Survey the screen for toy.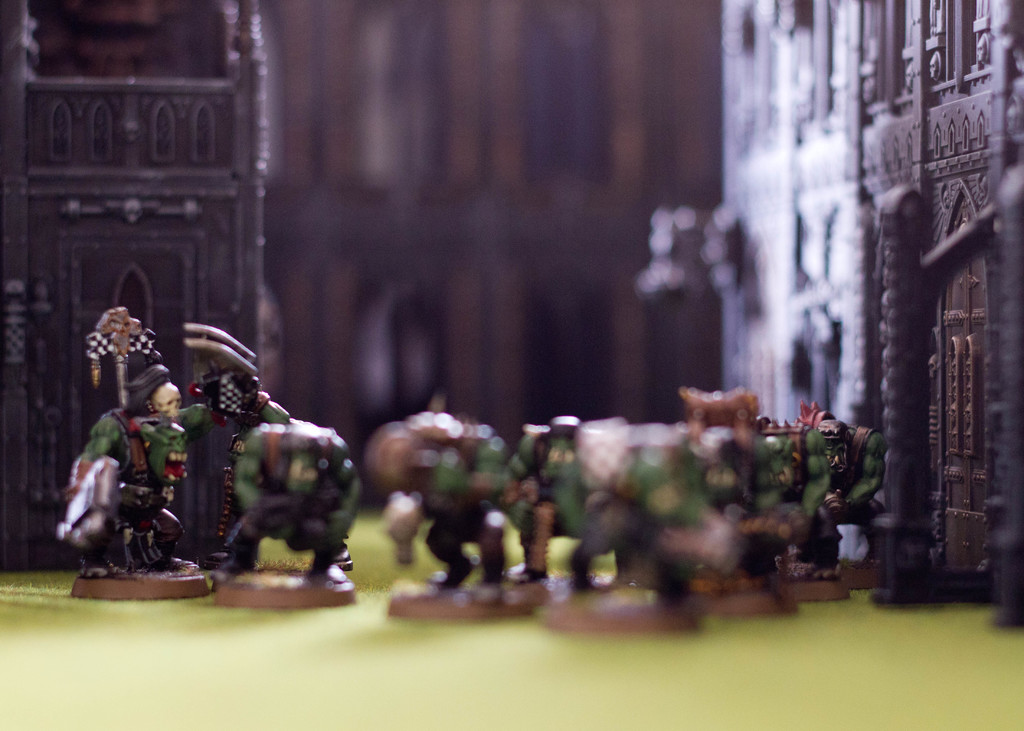
Survey found: Rect(49, 292, 222, 597).
